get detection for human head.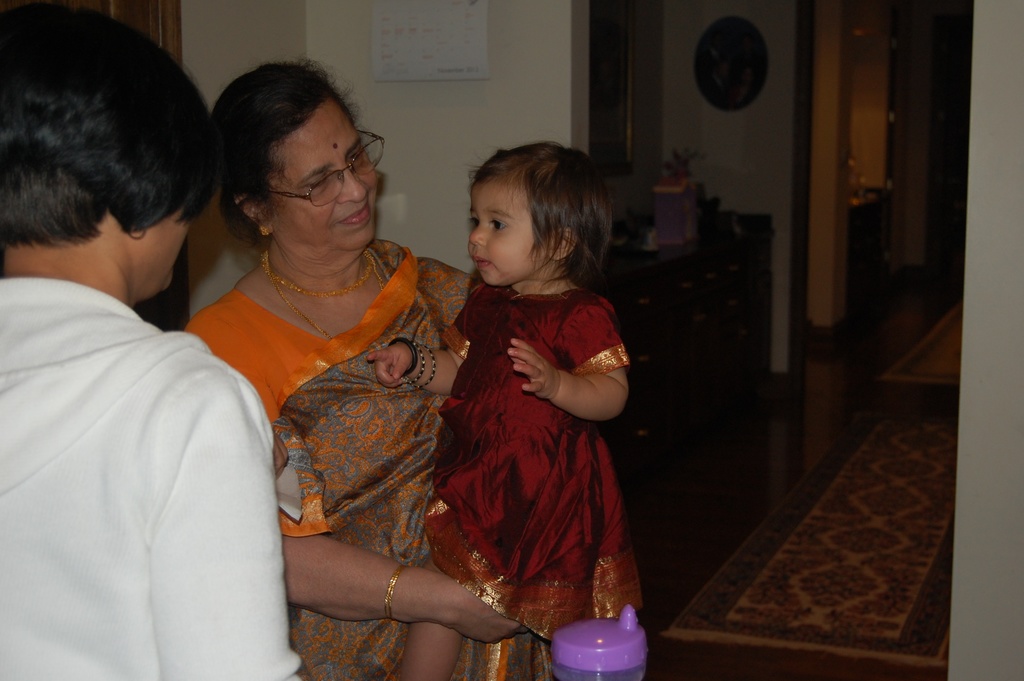
Detection: Rect(211, 67, 380, 254).
